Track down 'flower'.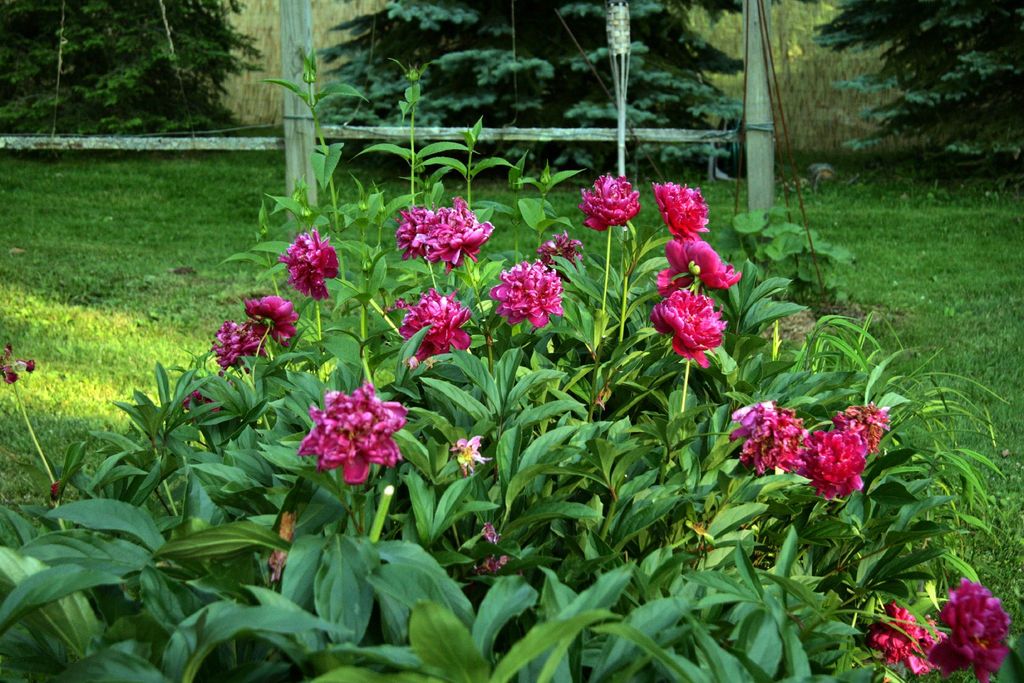
Tracked to Rect(805, 427, 867, 496).
